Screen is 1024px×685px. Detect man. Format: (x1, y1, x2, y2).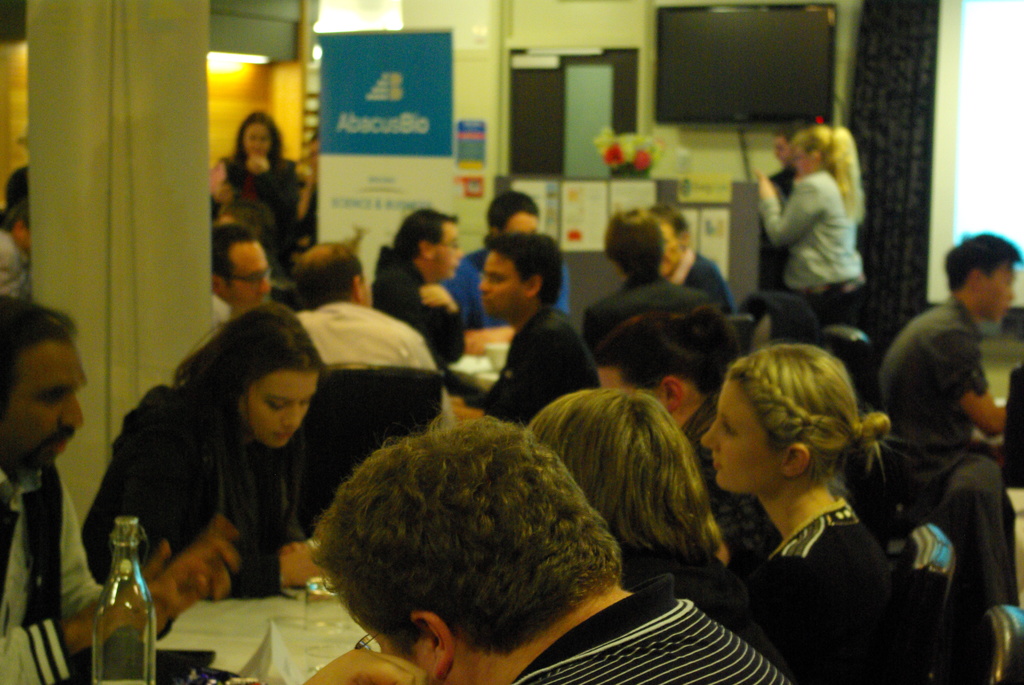
(881, 232, 1023, 452).
